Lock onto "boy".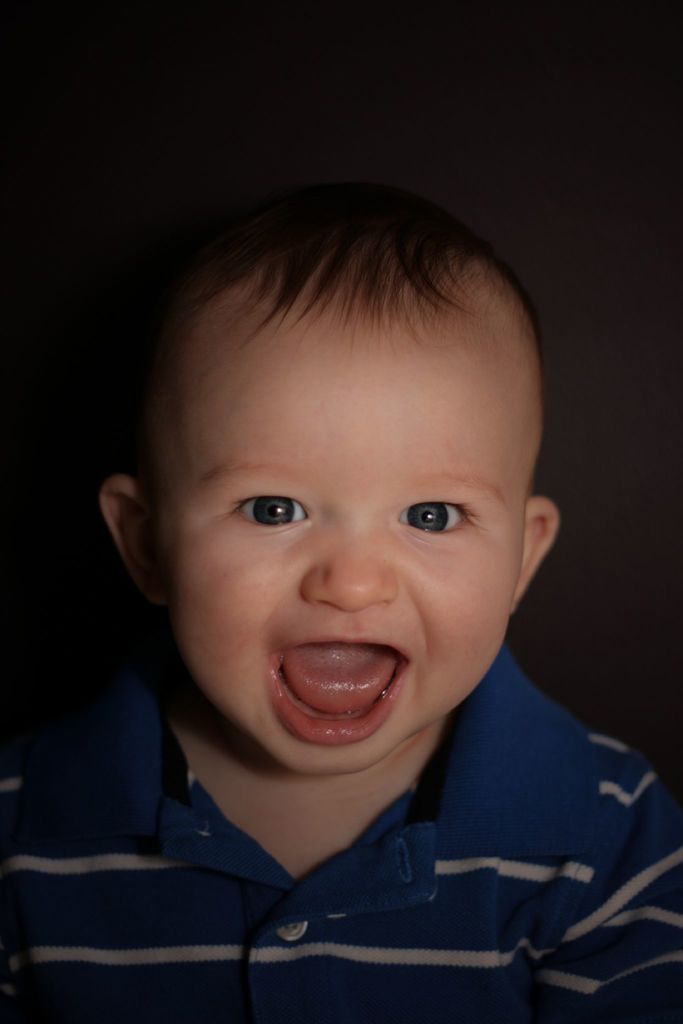
Locked: [0, 172, 680, 1023].
